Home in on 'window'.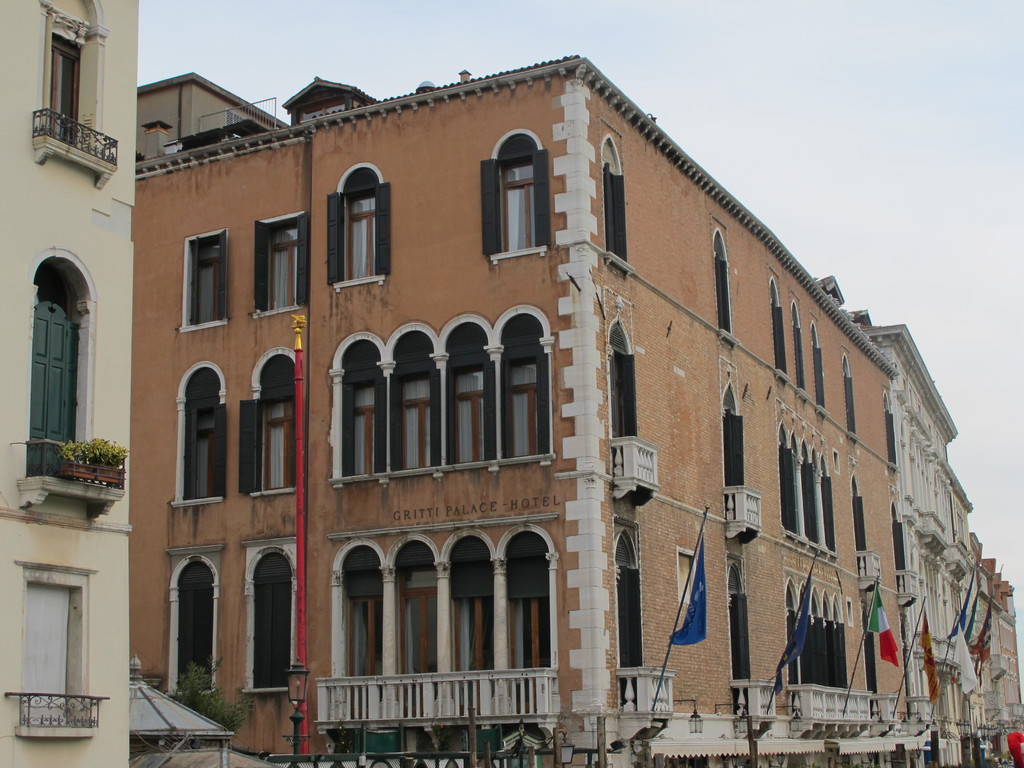
Homed in at {"left": 169, "top": 364, "right": 232, "bottom": 505}.
